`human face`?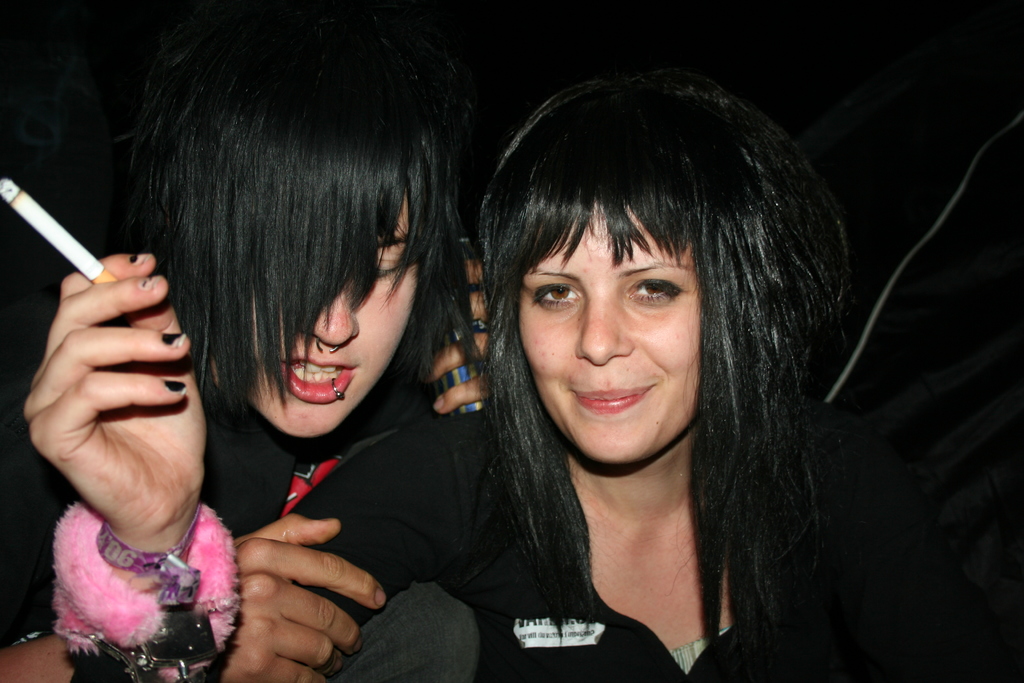
513/195/704/460
